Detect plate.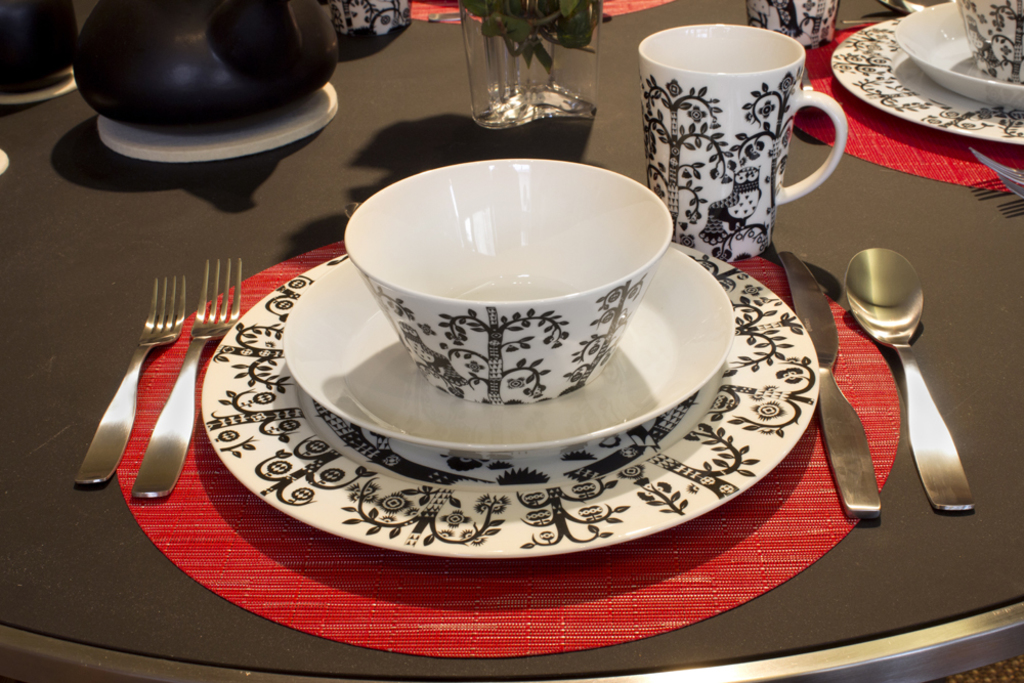
Detected at 167, 191, 840, 621.
